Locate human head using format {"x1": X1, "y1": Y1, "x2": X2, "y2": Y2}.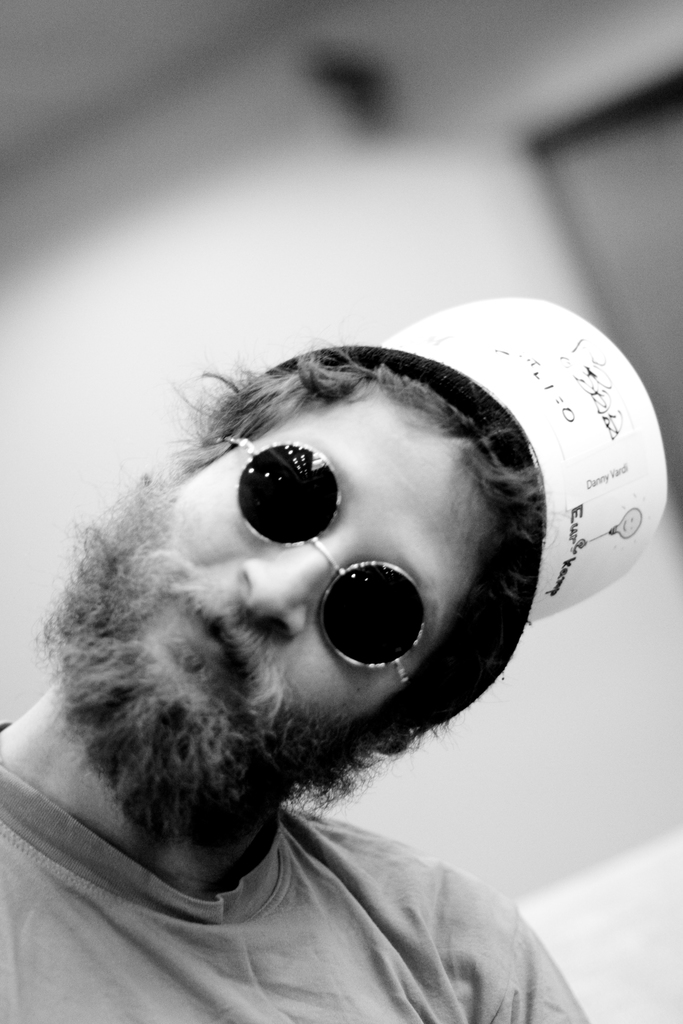
{"x1": 54, "y1": 337, "x2": 675, "y2": 844}.
